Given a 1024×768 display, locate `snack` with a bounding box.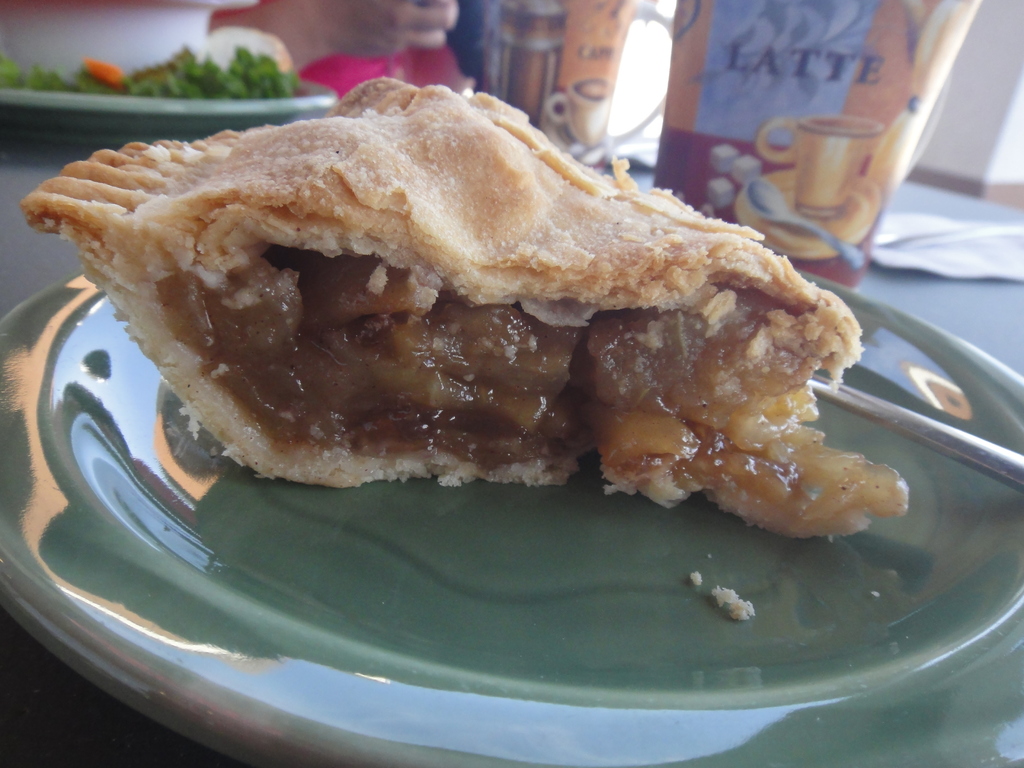
Located: [8, 83, 842, 536].
